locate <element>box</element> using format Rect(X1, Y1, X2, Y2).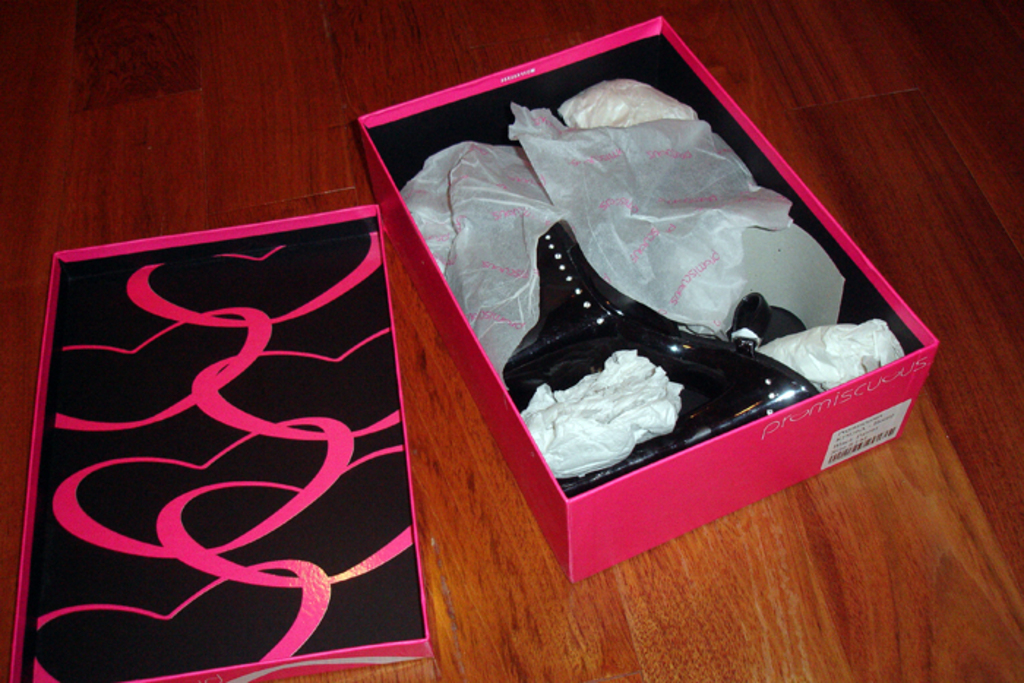
Rect(357, 19, 938, 578).
